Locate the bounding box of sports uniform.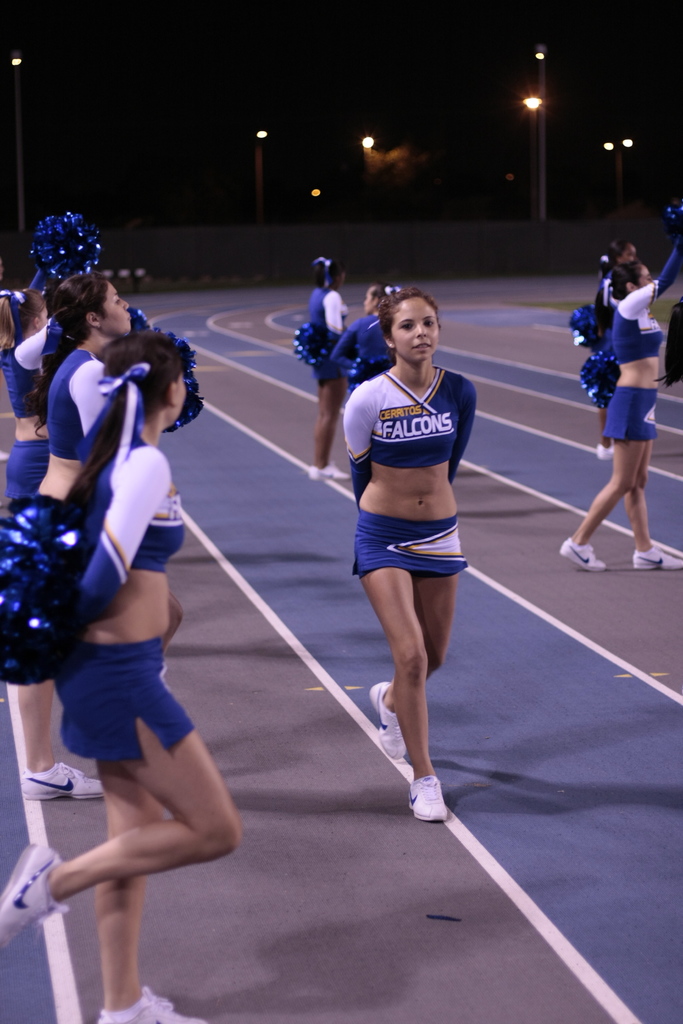
Bounding box: [left=332, top=316, right=393, bottom=404].
